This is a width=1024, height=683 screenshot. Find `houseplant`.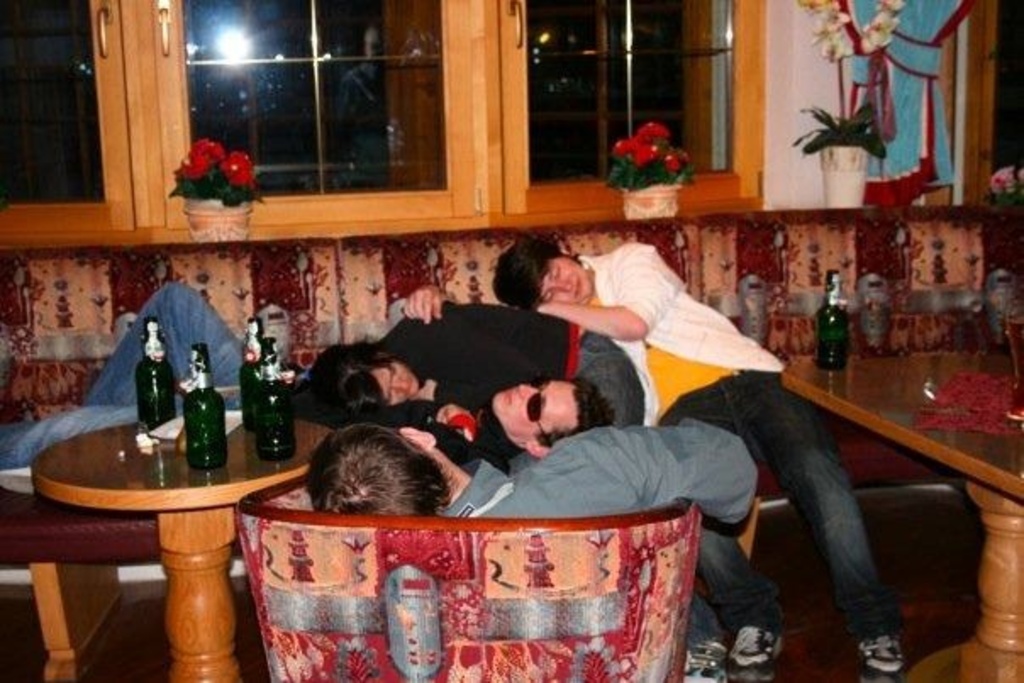
Bounding box: rect(985, 159, 1022, 214).
